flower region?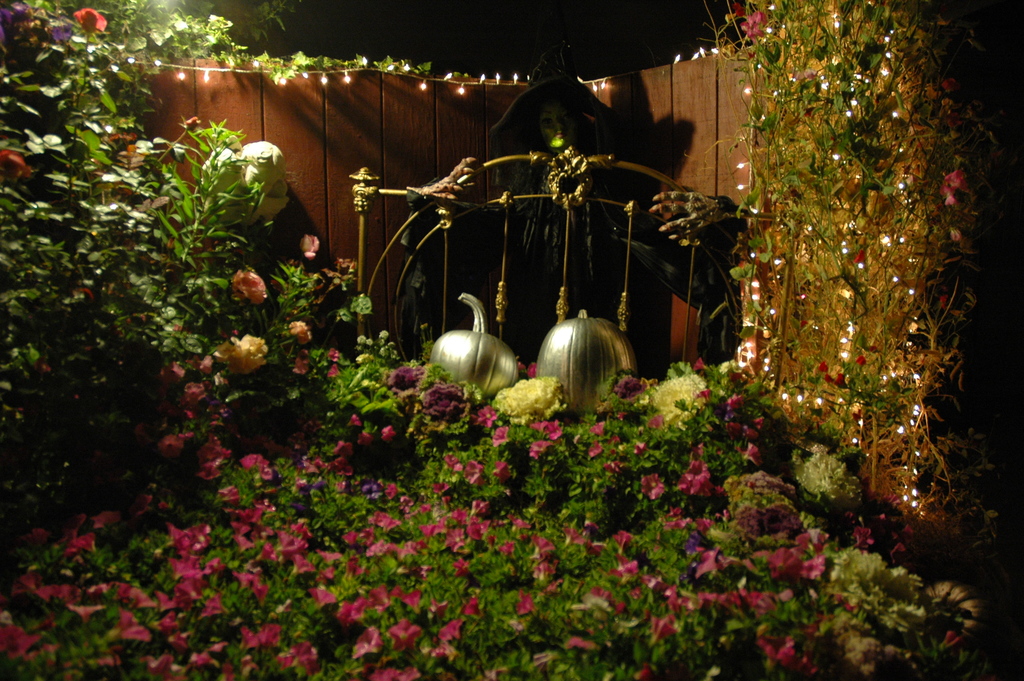
(left=742, top=7, right=767, bottom=38)
